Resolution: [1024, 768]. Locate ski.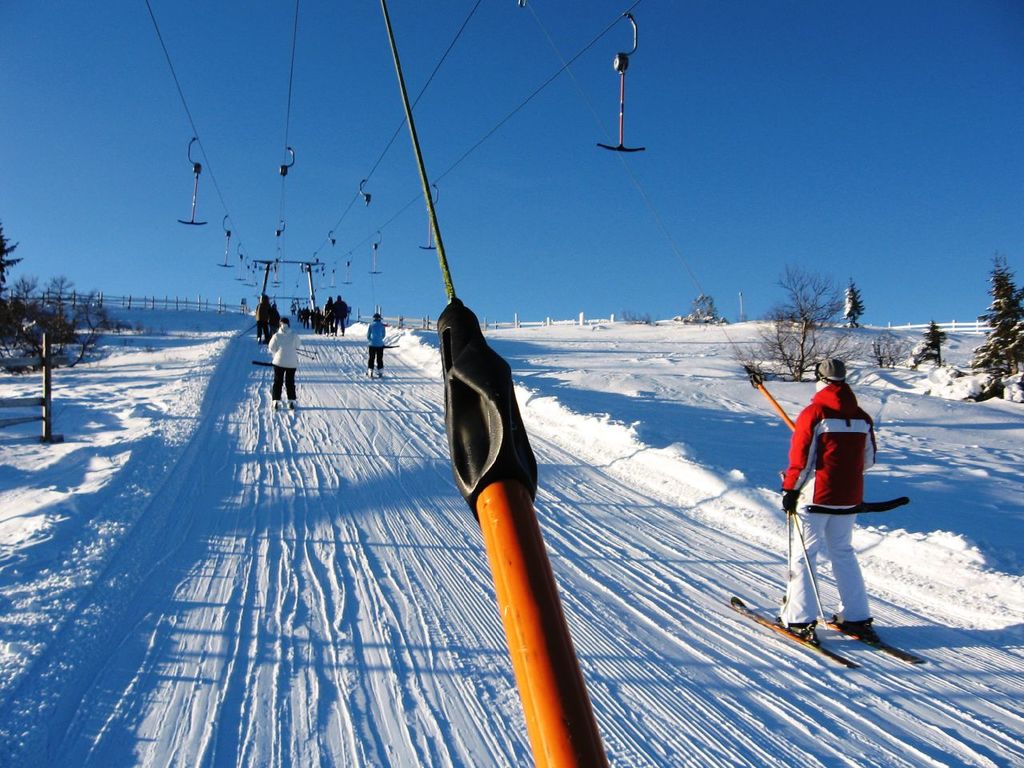
BBox(818, 618, 926, 662).
